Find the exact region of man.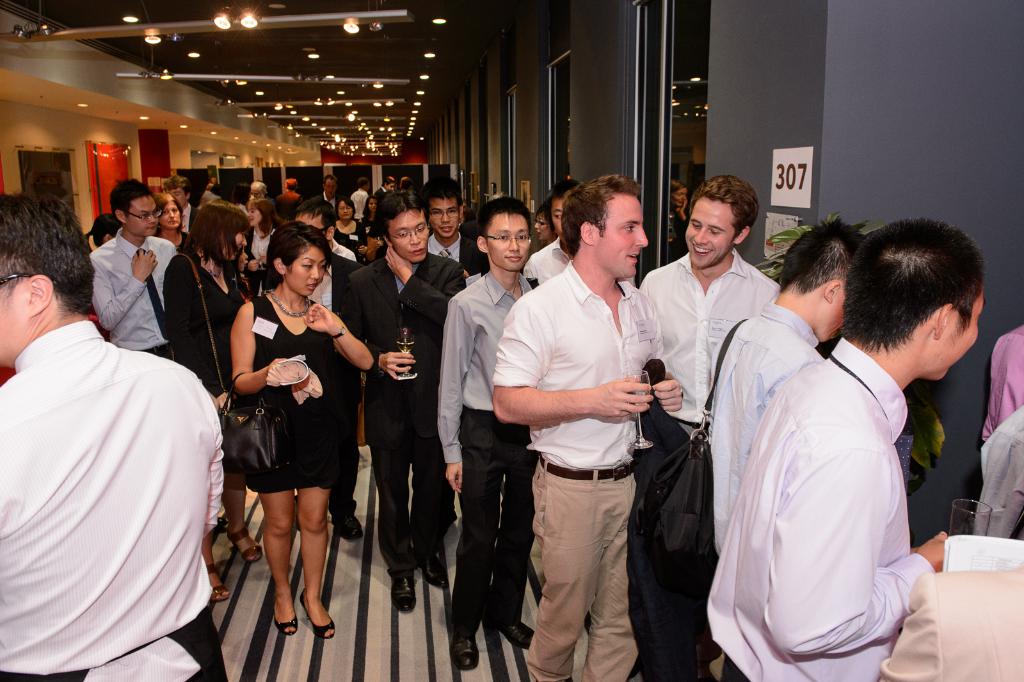
Exact region: x1=316, y1=176, x2=340, y2=209.
